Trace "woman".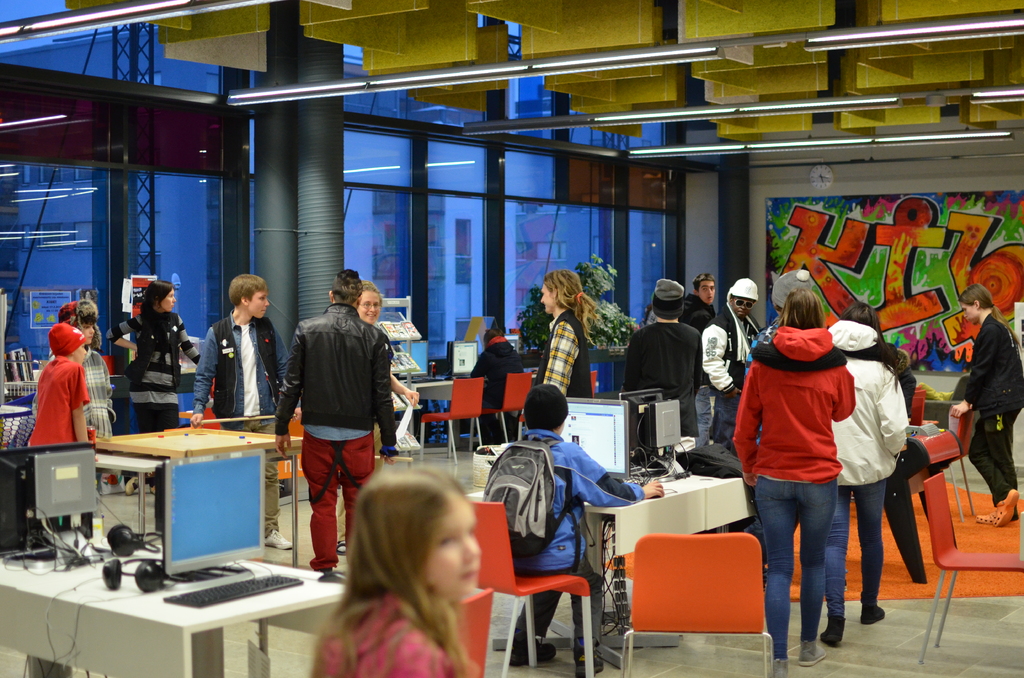
Traced to <bbox>732, 288, 856, 676</bbox>.
